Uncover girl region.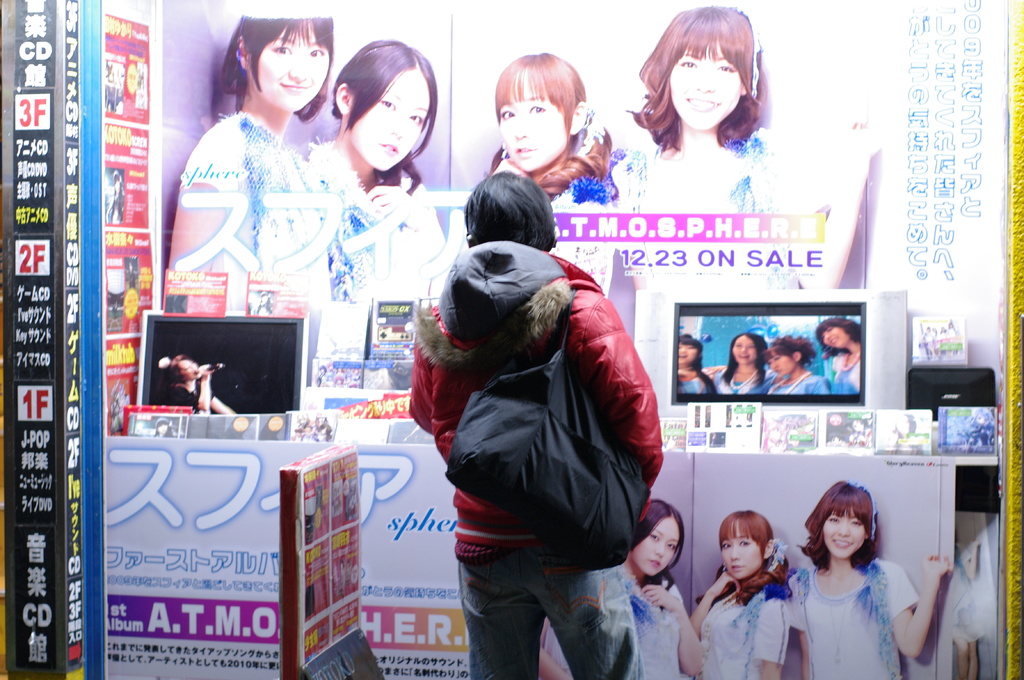
Uncovered: 168, 15, 332, 395.
